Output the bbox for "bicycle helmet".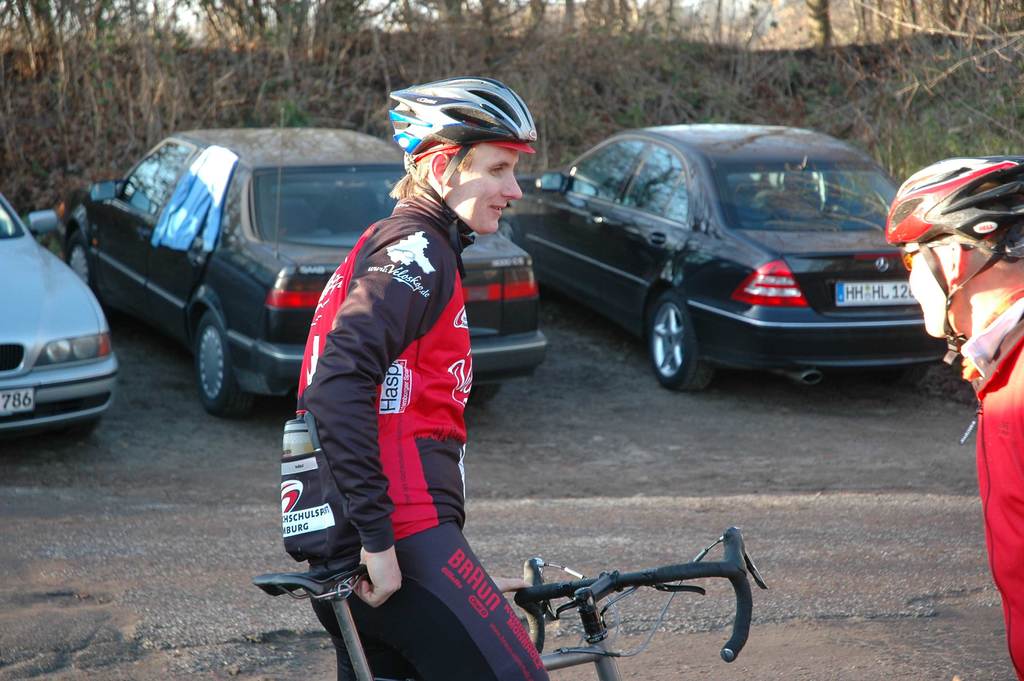
region(882, 161, 1023, 364).
